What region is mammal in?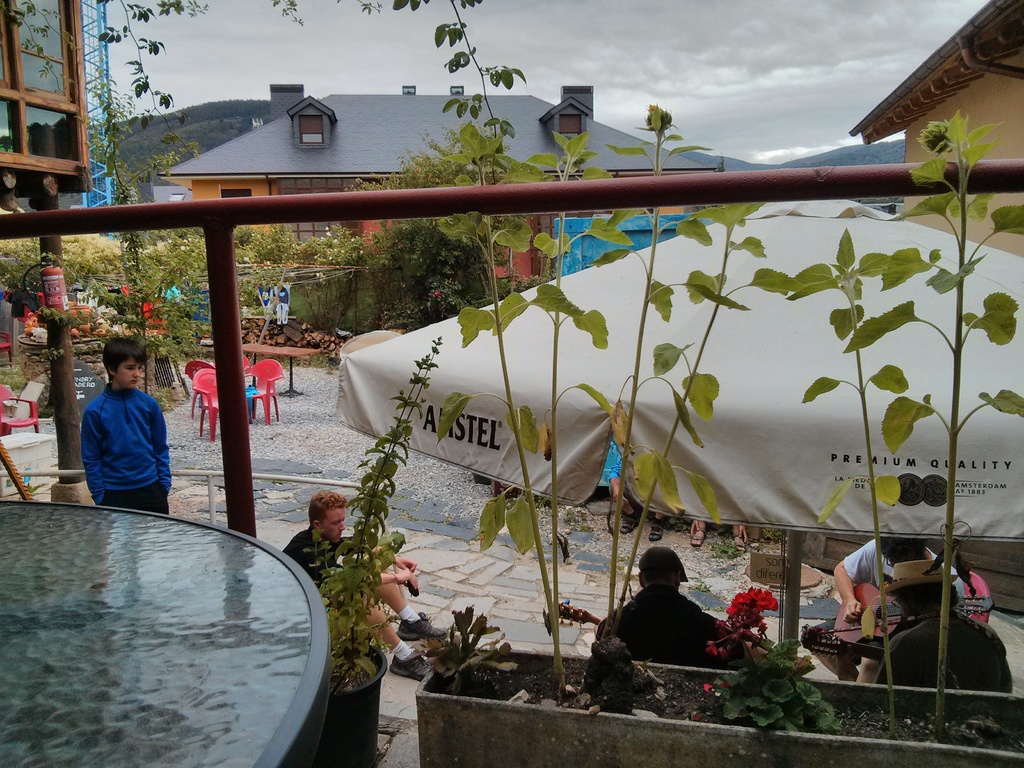
[left=588, top=549, right=742, bottom=673].
